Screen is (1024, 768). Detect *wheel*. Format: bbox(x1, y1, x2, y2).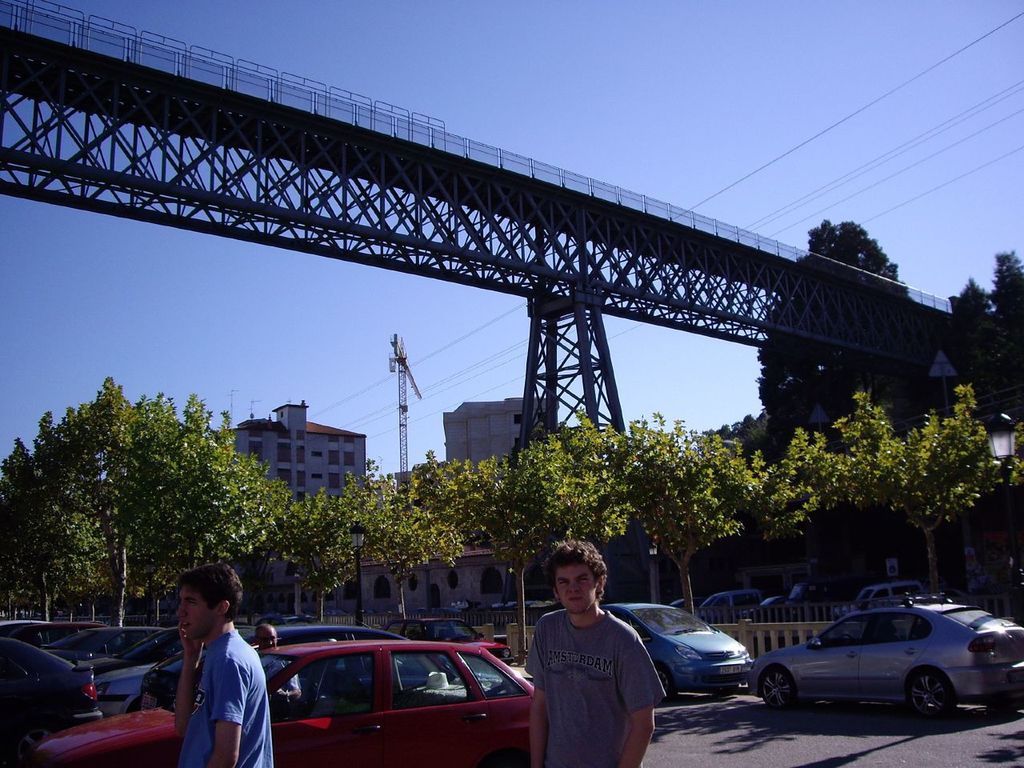
bbox(910, 669, 954, 720).
